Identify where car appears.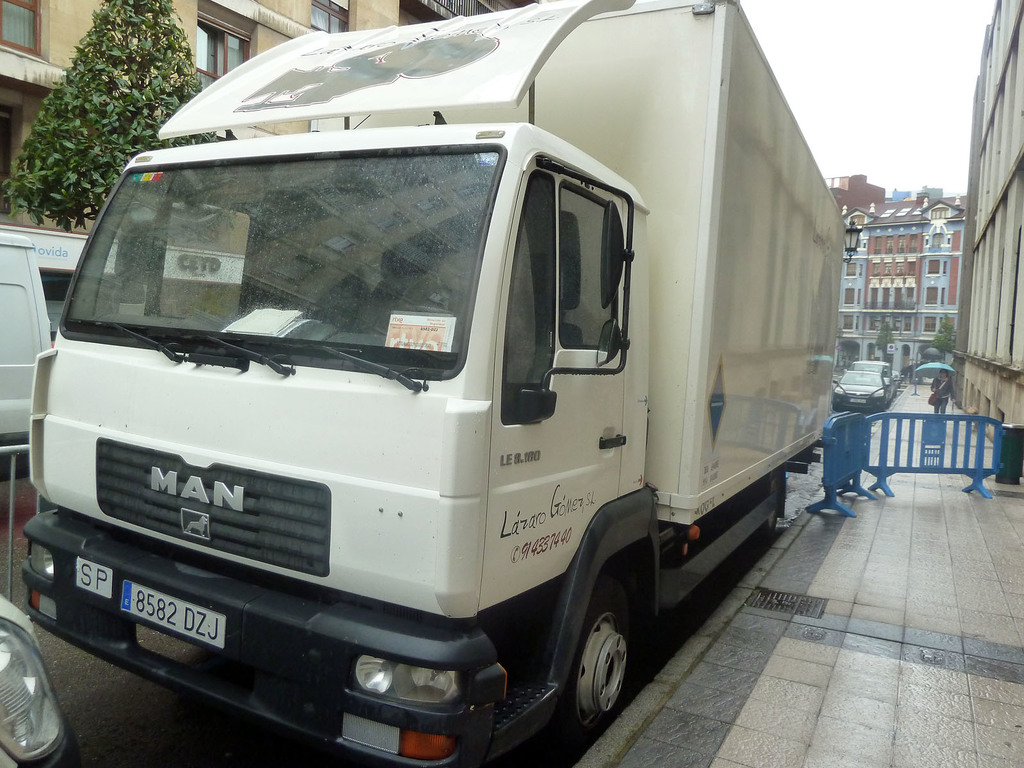
Appears at l=0, t=595, r=83, b=767.
